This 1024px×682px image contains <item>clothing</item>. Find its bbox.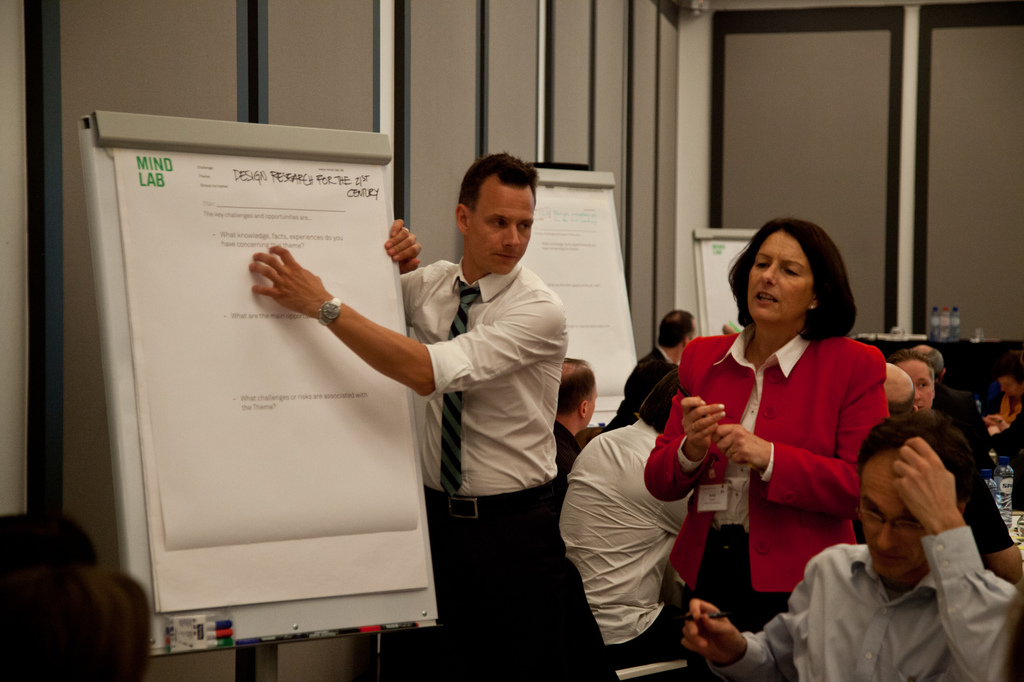
rect(961, 482, 1018, 558).
